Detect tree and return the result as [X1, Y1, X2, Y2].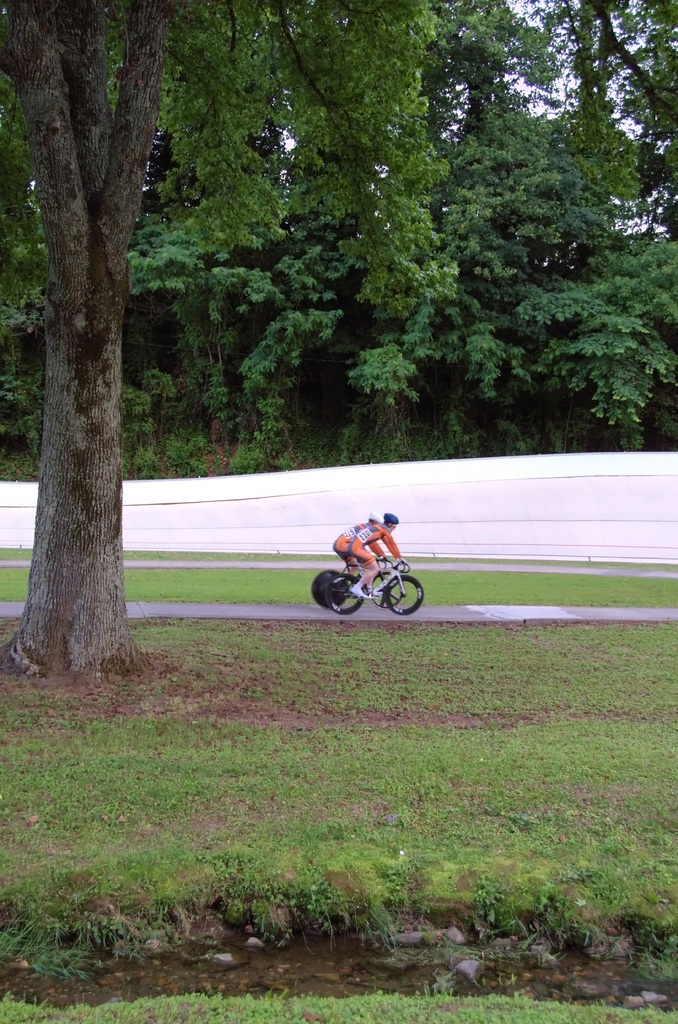
[0, 0, 443, 688].
